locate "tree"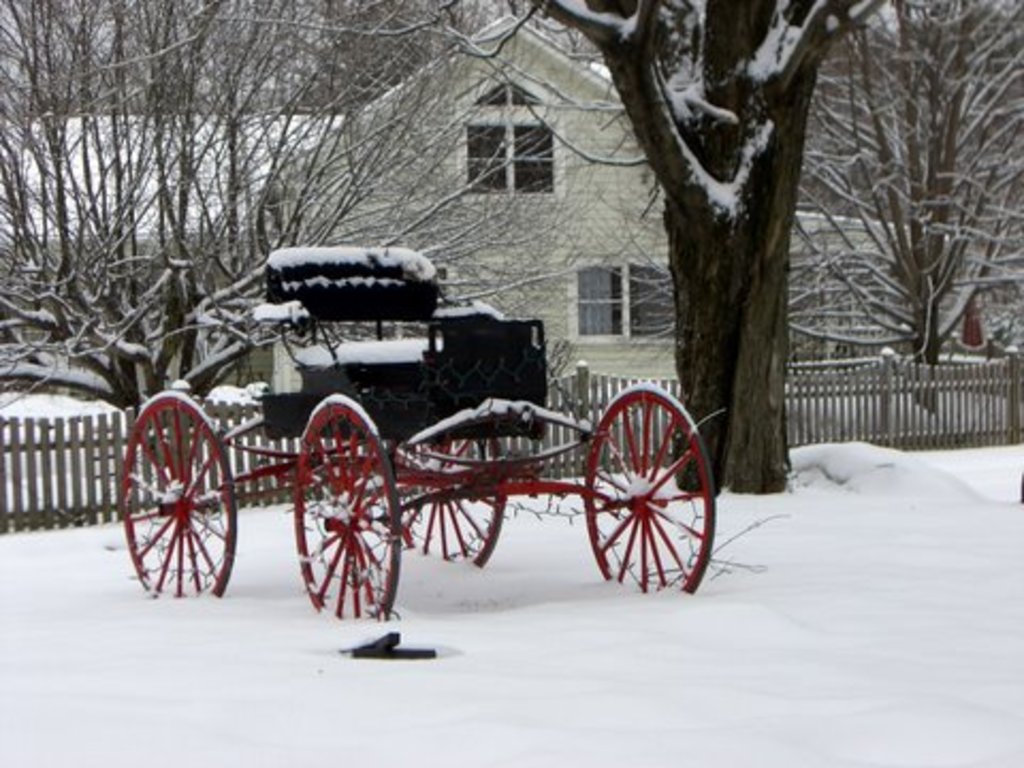
x1=531 y1=0 x2=879 y2=495
